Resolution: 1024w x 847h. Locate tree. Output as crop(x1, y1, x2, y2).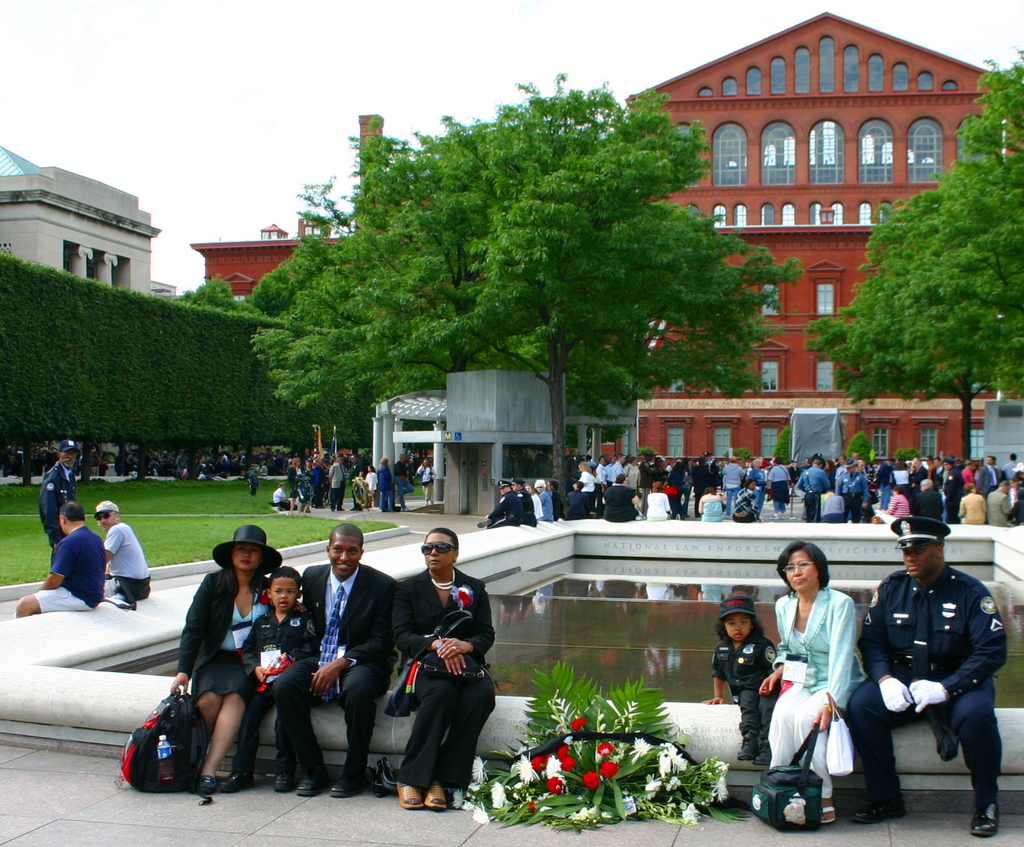
crop(804, 46, 1023, 464).
